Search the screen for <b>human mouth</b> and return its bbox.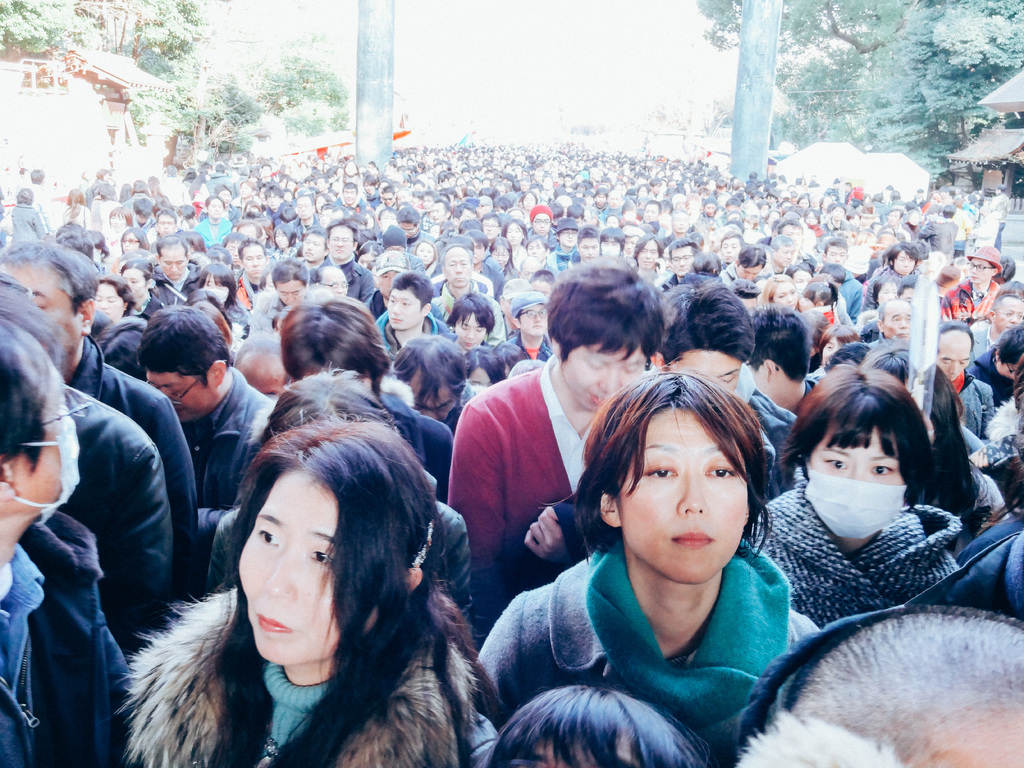
Found: bbox=(497, 260, 505, 266).
